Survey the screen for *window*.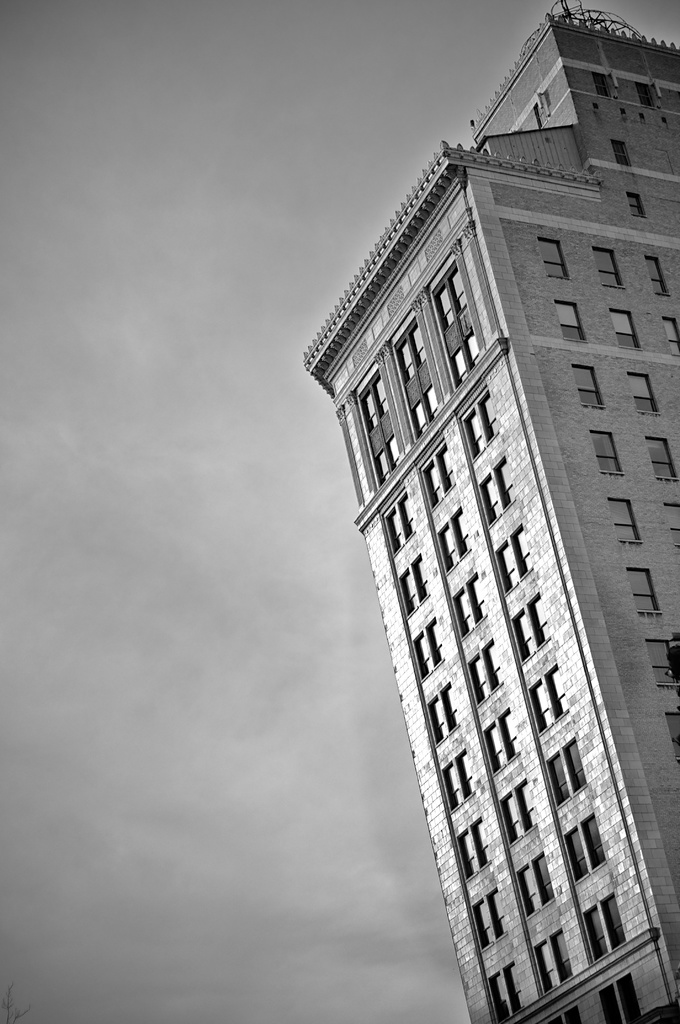
Survey found: (x1=435, y1=680, x2=464, y2=733).
